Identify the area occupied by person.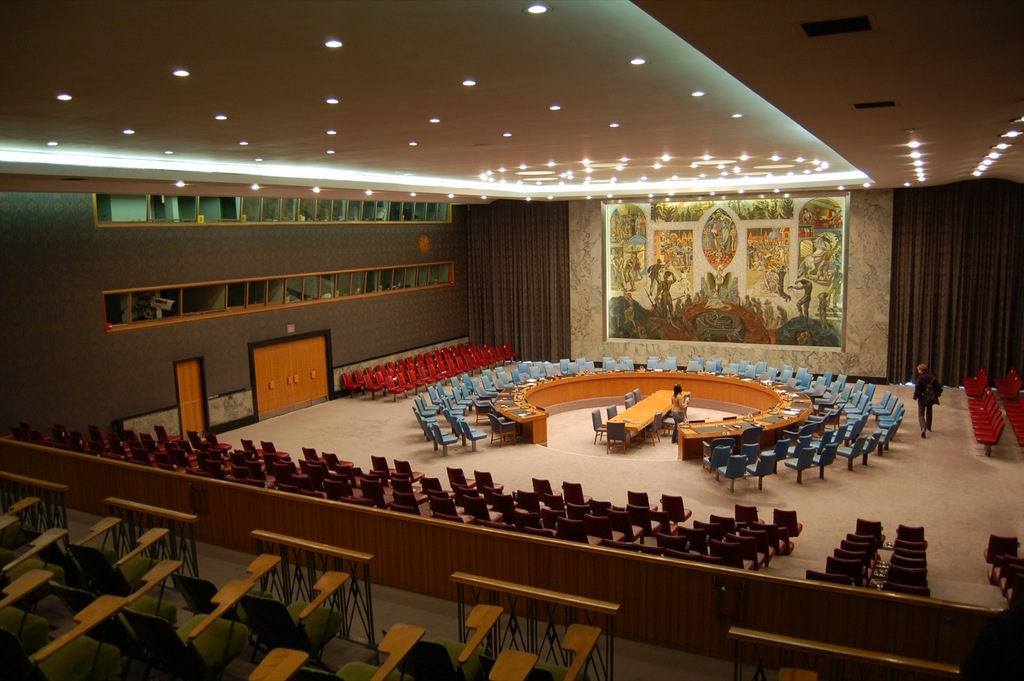
Area: (912,364,942,435).
